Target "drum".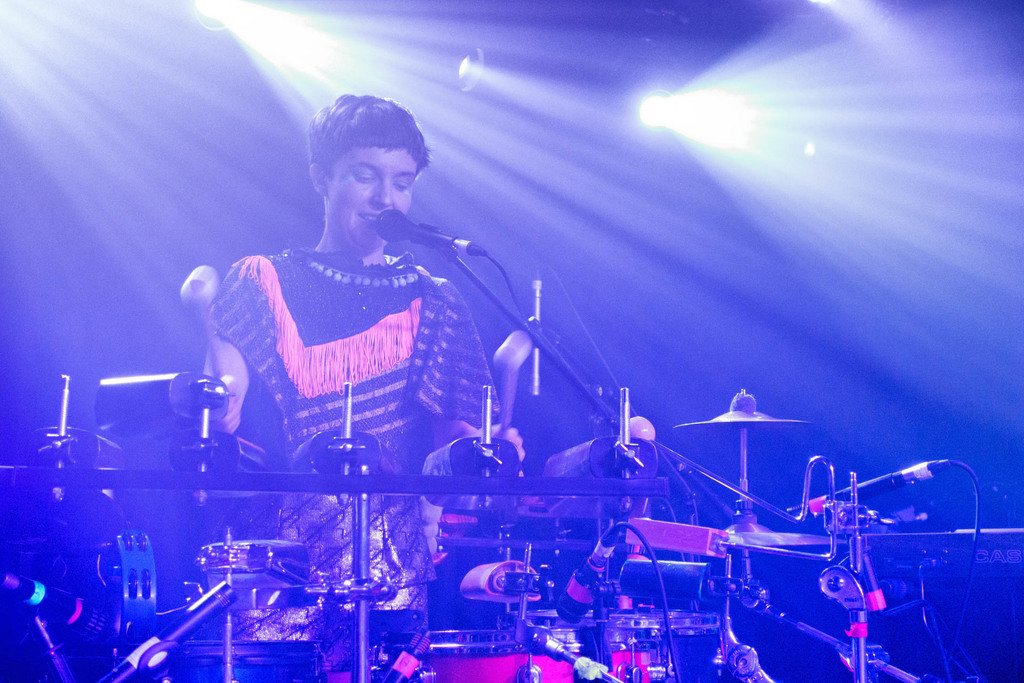
Target region: region(374, 629, 420, 682).
